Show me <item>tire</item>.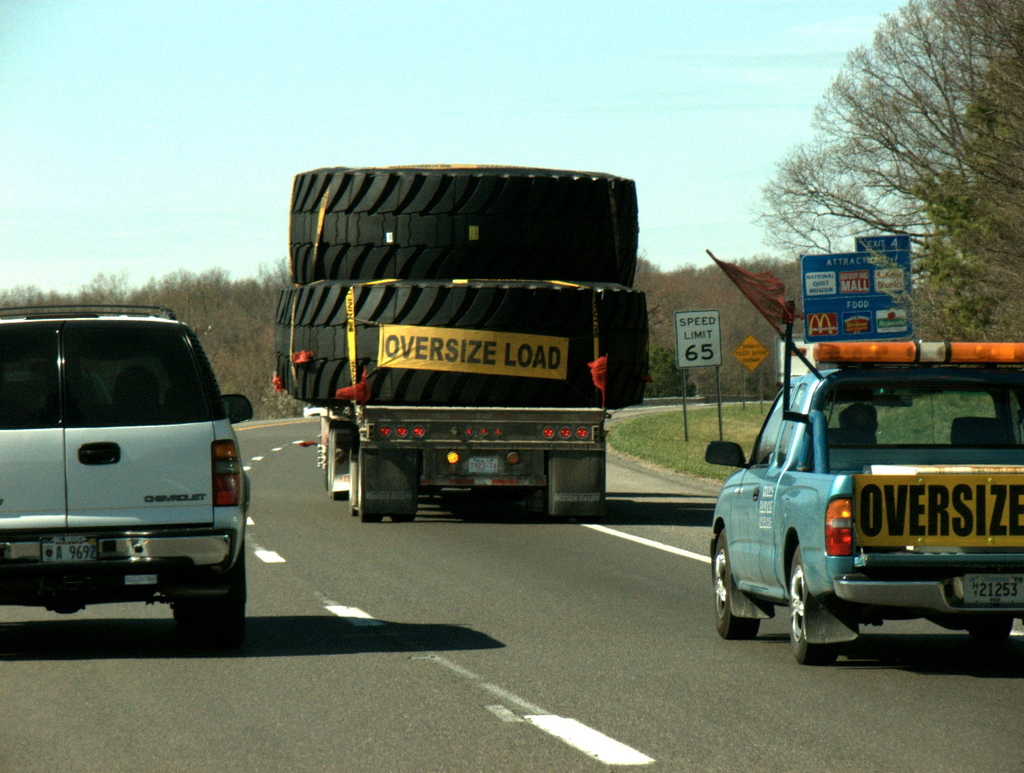
<item>tire</item> is here: [x1=548, y1=499, x2=604, y2=525].
